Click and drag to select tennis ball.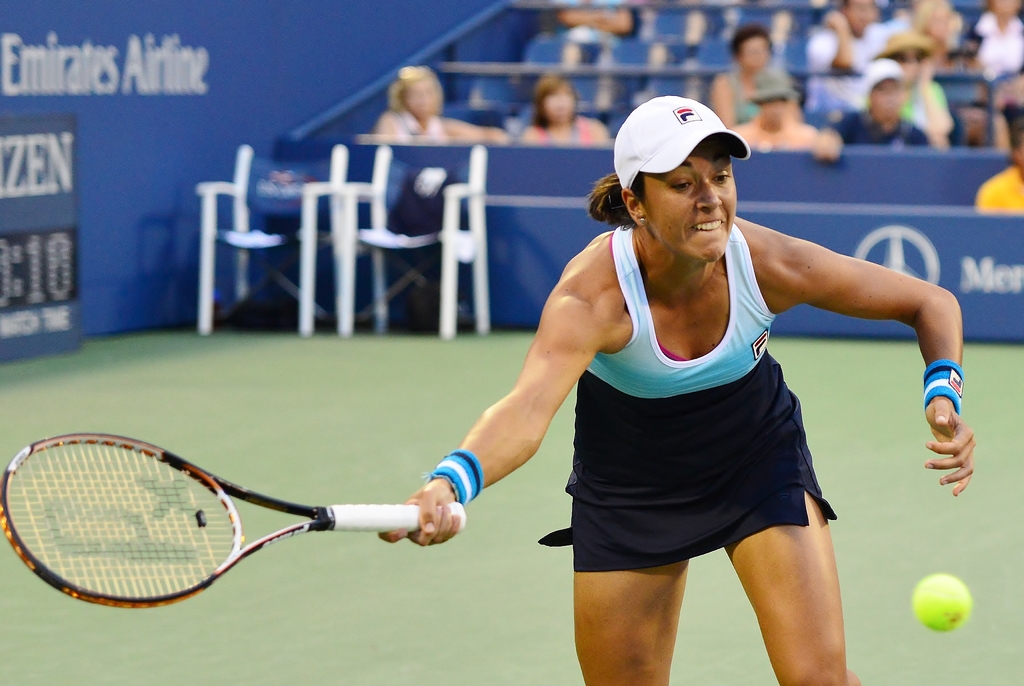
Selection: <region>910, 570, 971, 632</region>.
